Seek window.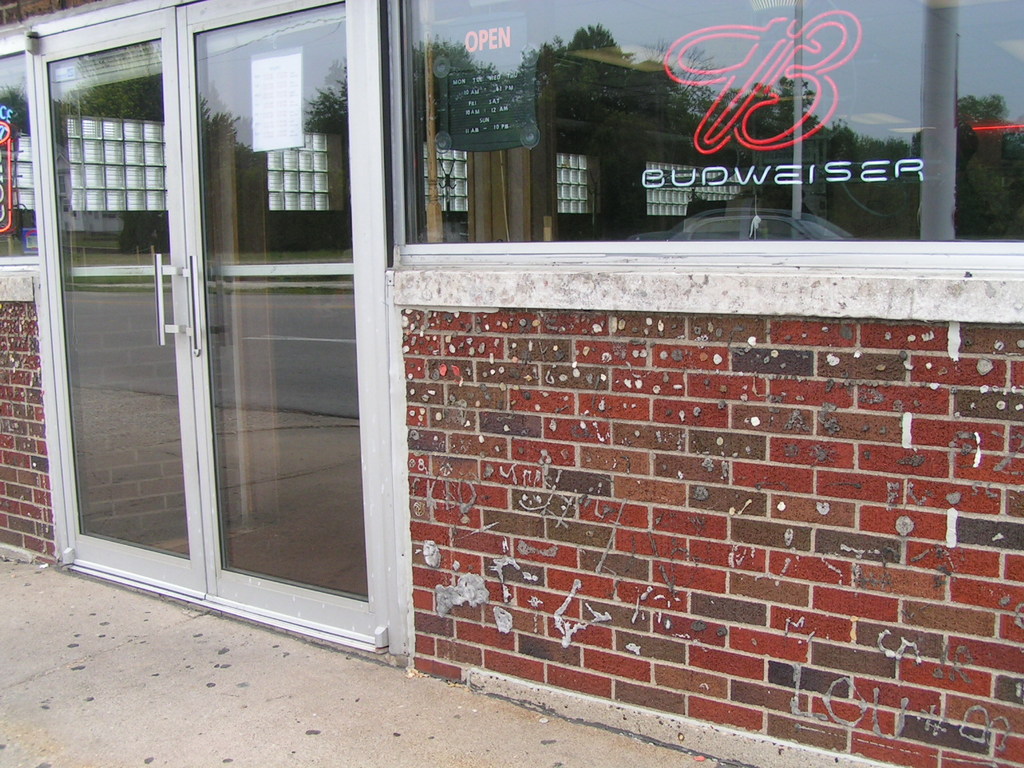
[0,42,38,276].
